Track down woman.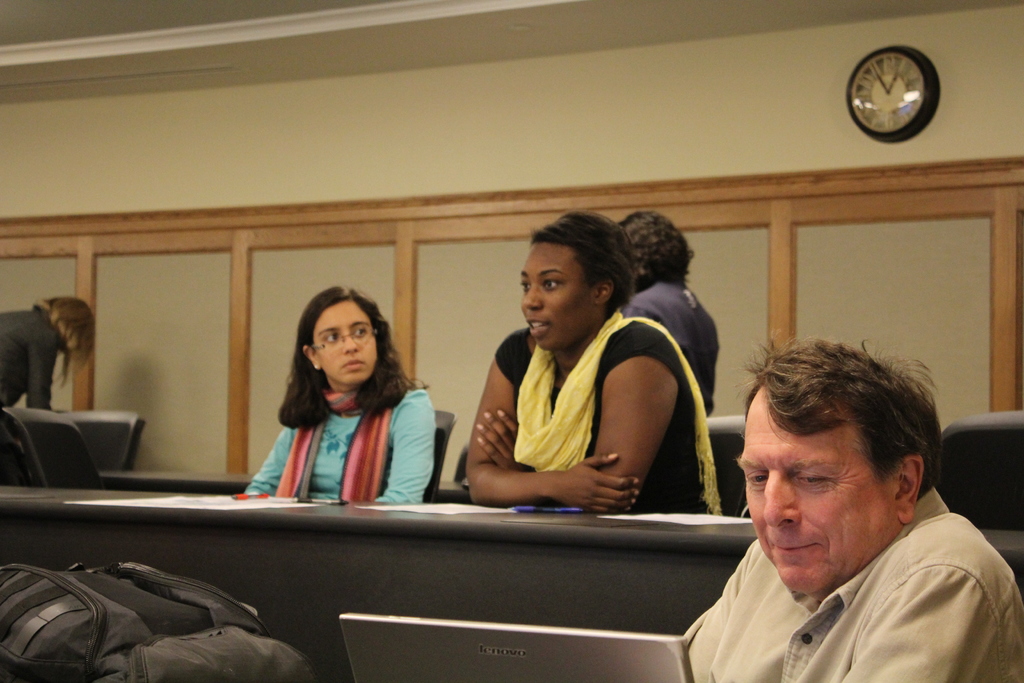
Tracked to l=239, t=289, r=435, b=505.
